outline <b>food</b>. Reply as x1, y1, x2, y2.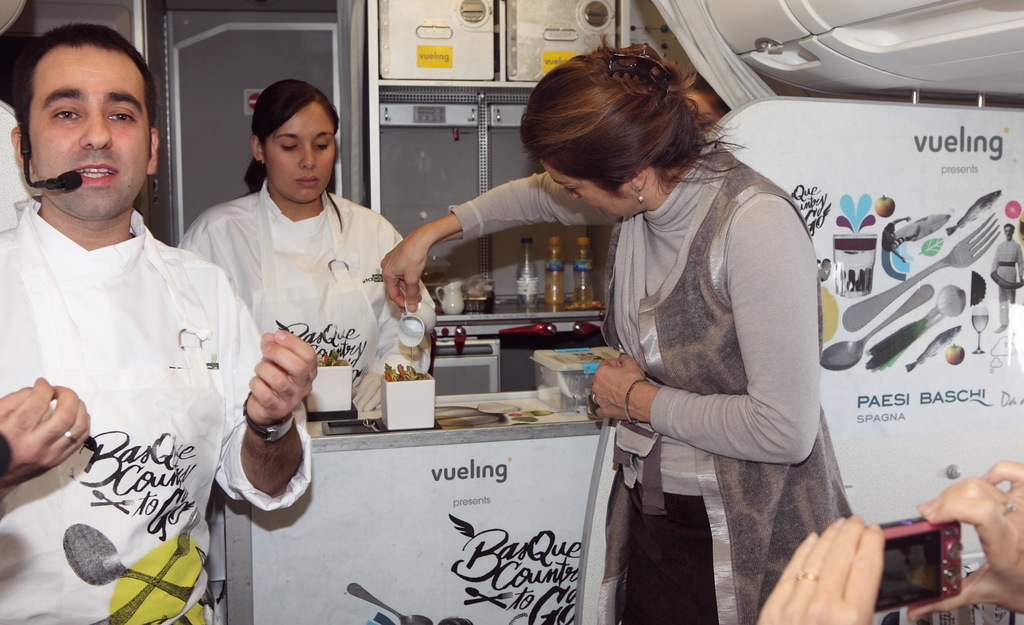
874, 194, 895, 219.
